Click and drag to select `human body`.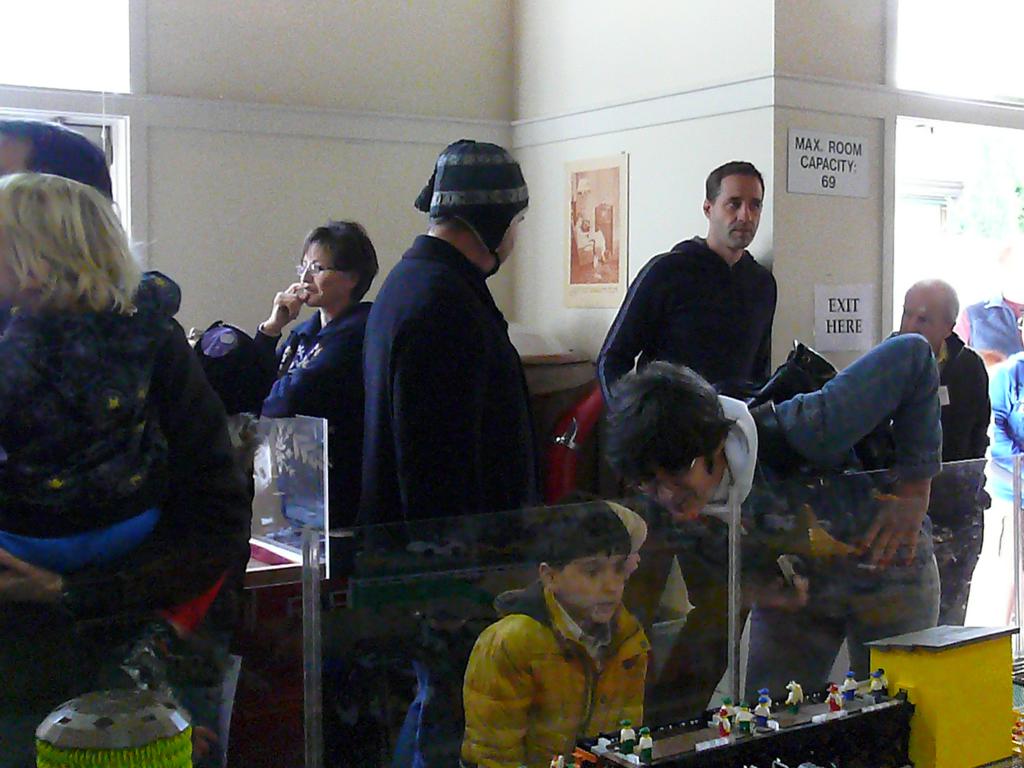
Selection: 349:132:540:767.
